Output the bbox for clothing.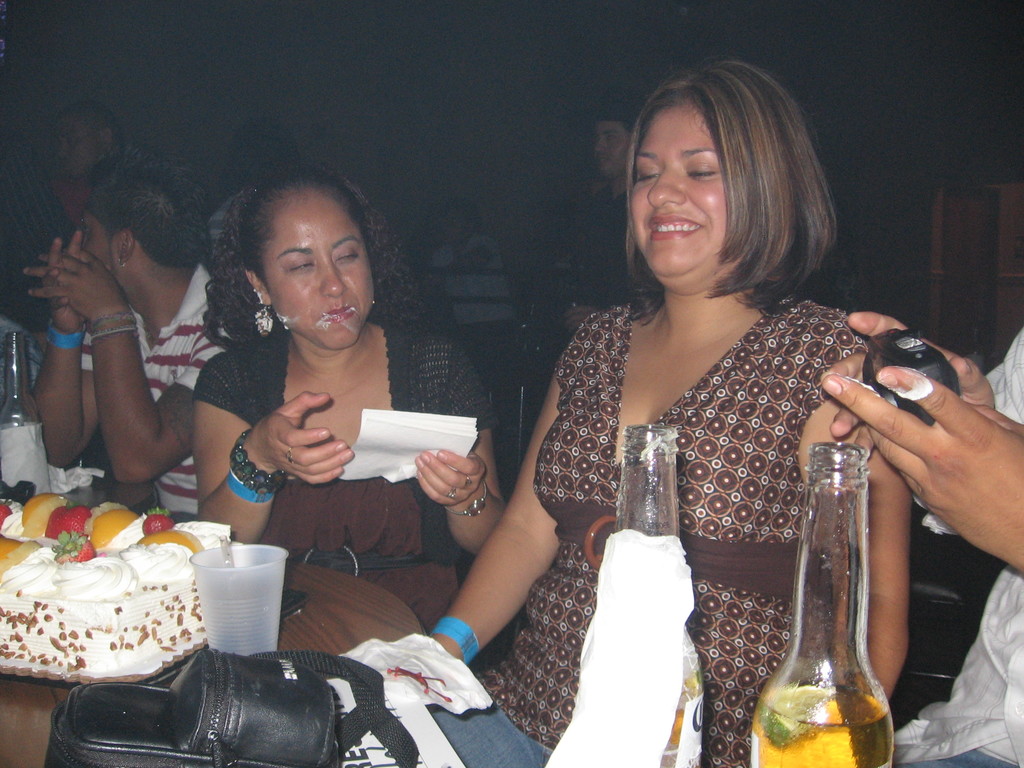
l=472, t=300, r=871, b=767.
